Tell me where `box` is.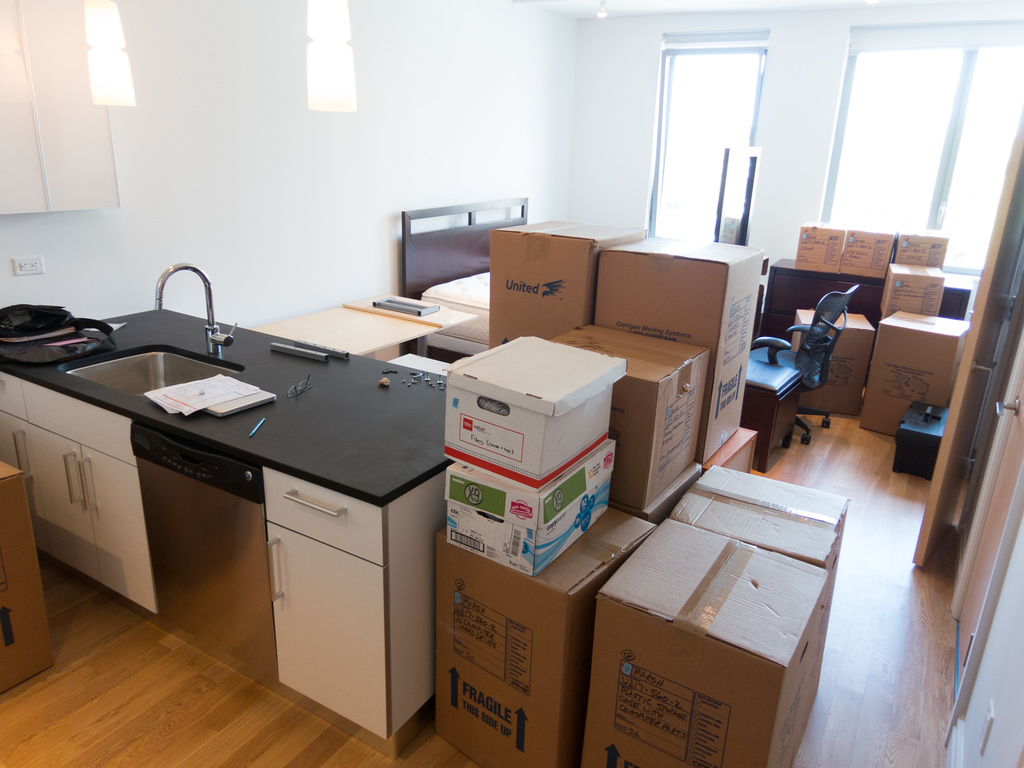
`box` is at box(579, 519, 828, 767).
